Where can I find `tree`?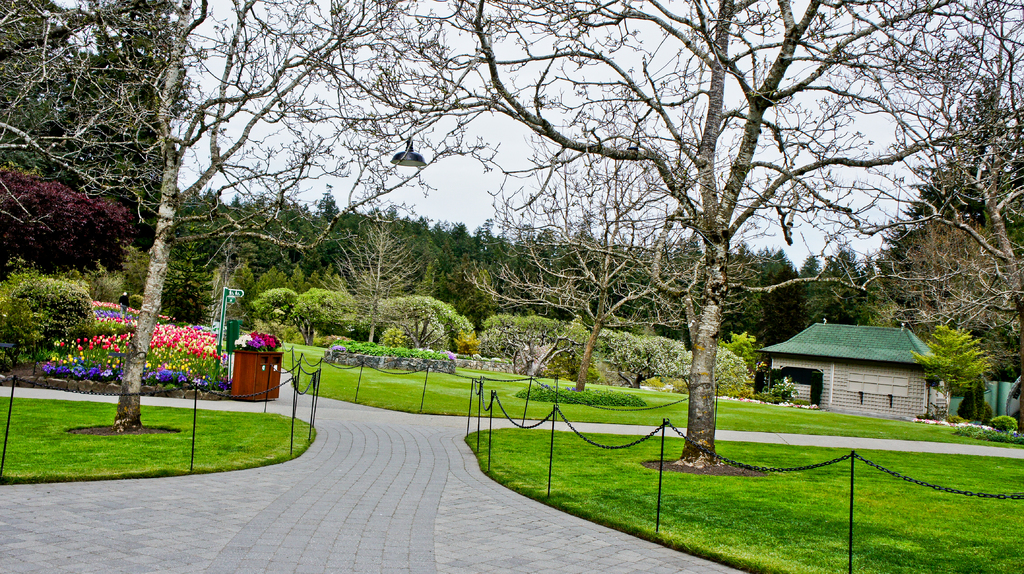
You can find it at l=334, t=208, r=426, b=357.
